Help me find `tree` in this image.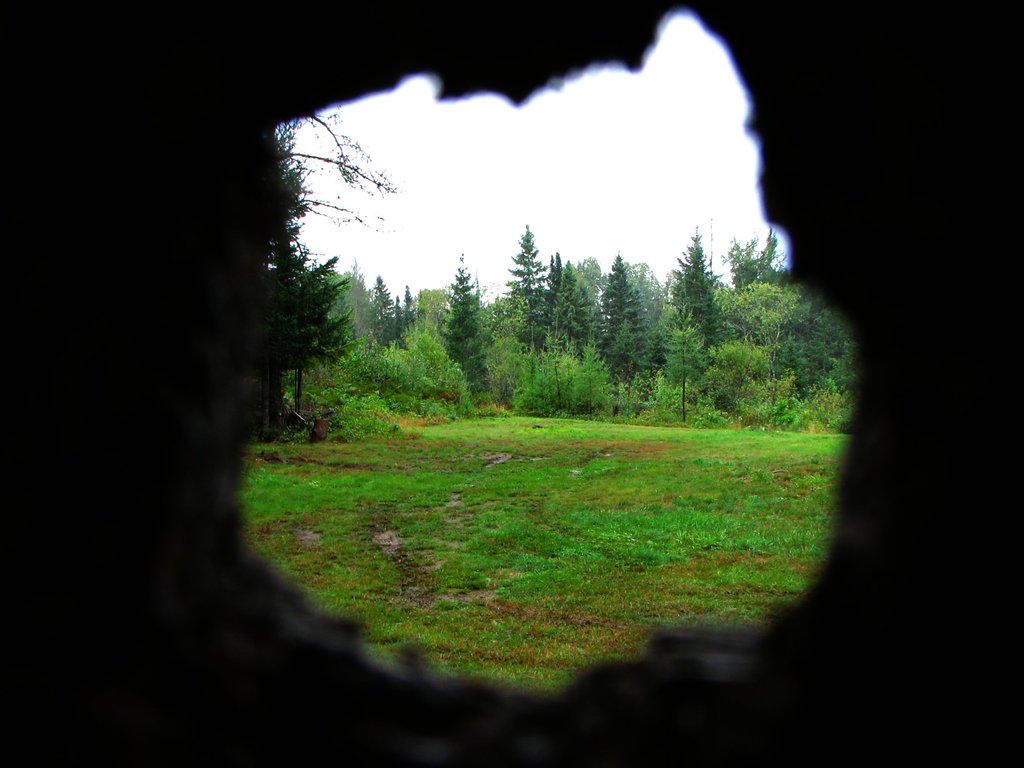
Found it: [x1=664, y1=326, x2=712, y2=423].
